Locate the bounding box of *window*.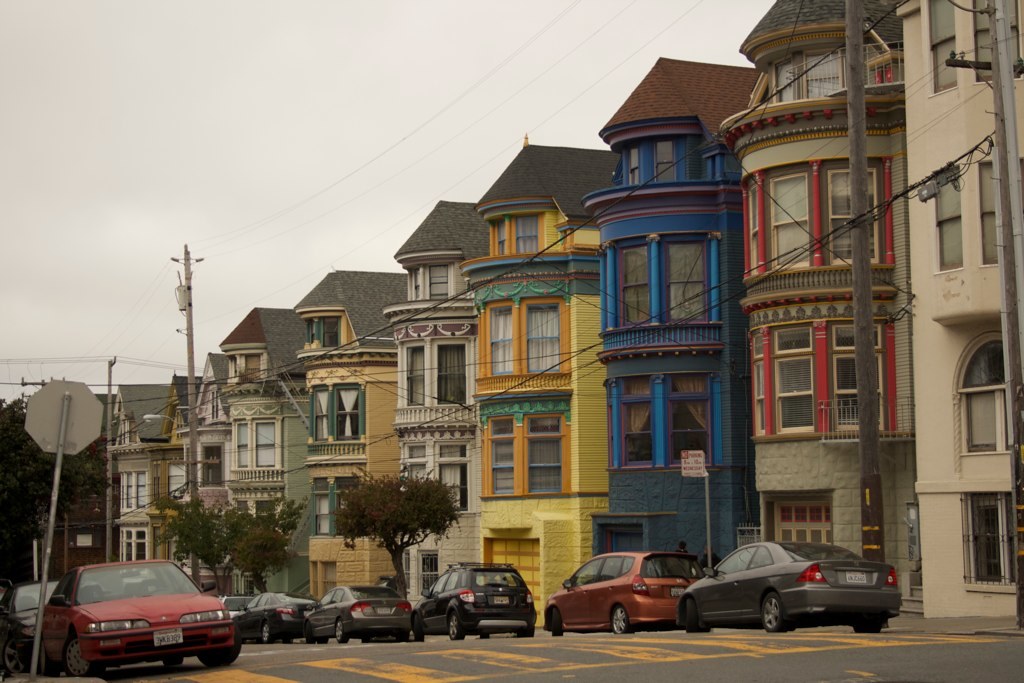
Bounding box: left=773, top=504, right=833, bottom=544.
